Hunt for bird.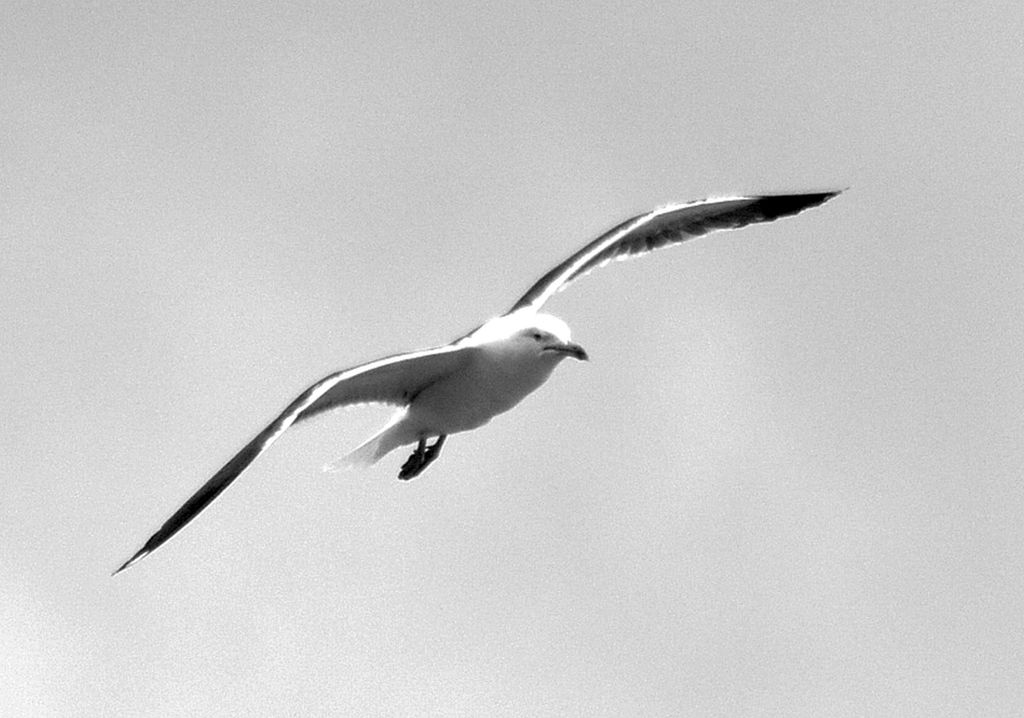
Hunted down at bbox=(116, 159, 845, 541).
